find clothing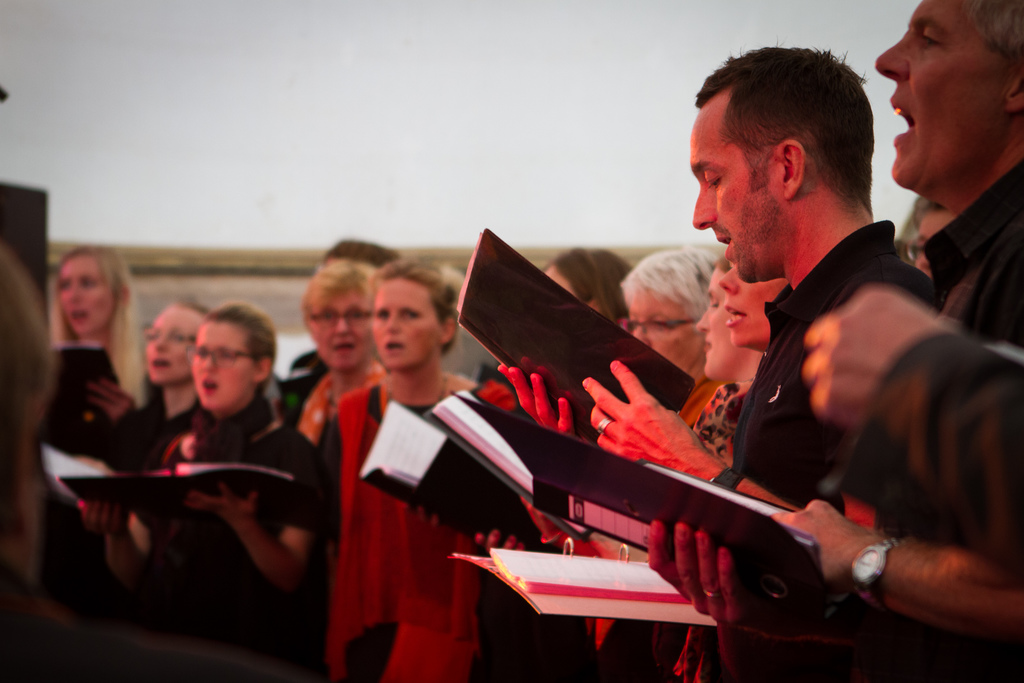
643:372:717:672
